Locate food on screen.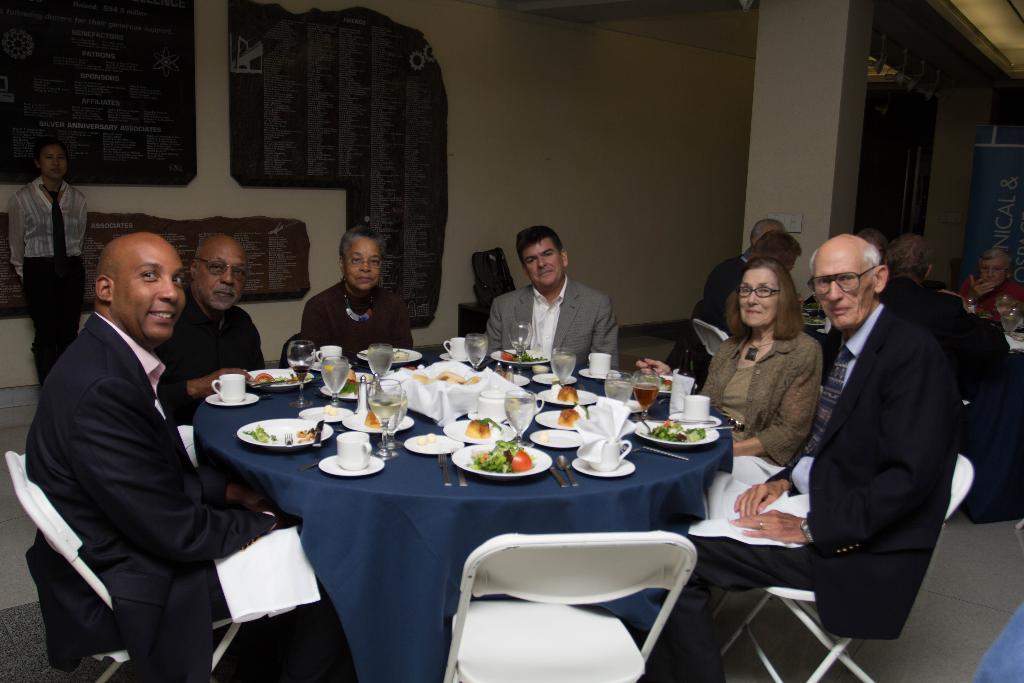
On screen at [x1=500, y1=349, x2=548, y2=366].
